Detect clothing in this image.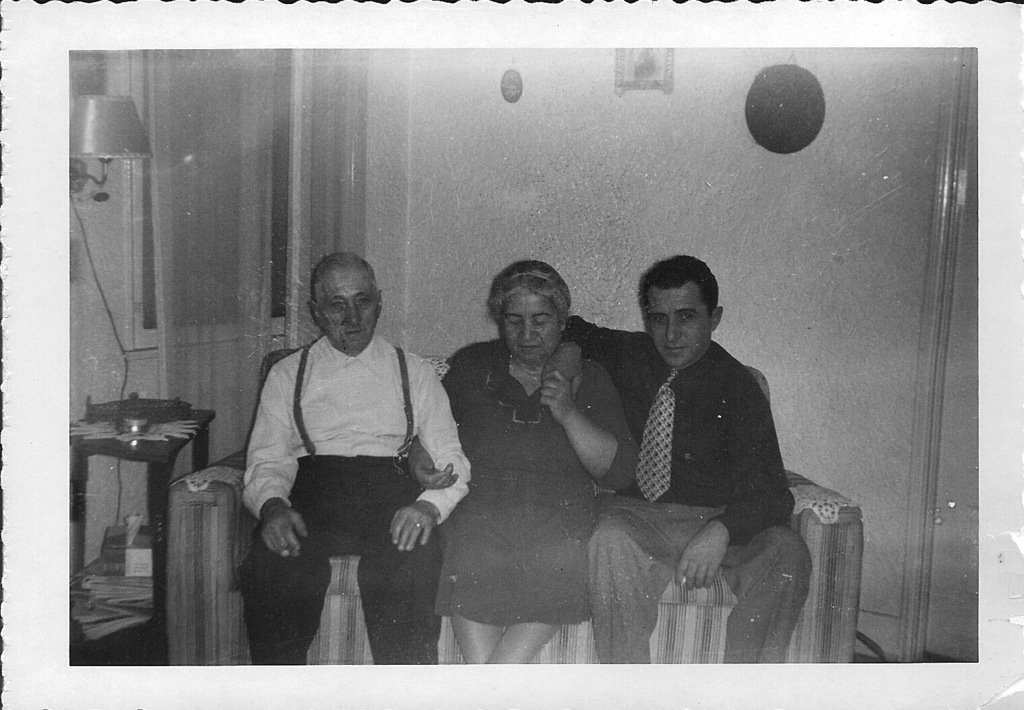
Detection: 570, 283, 799, 647.
